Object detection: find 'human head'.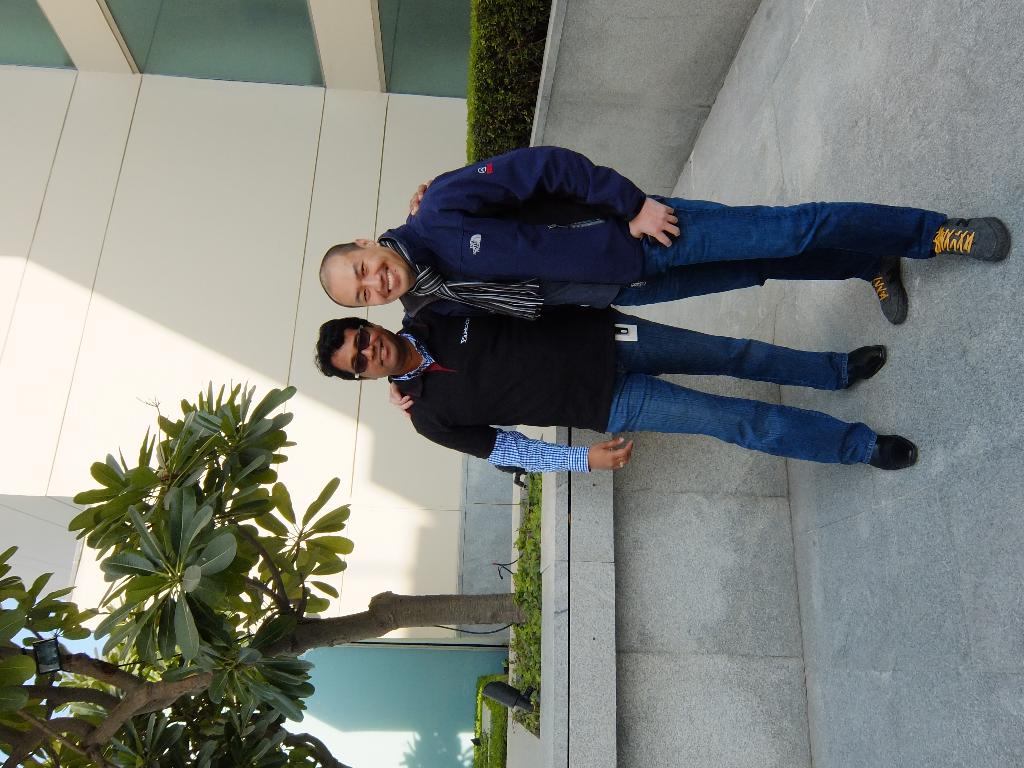
(308,312,413,385).
